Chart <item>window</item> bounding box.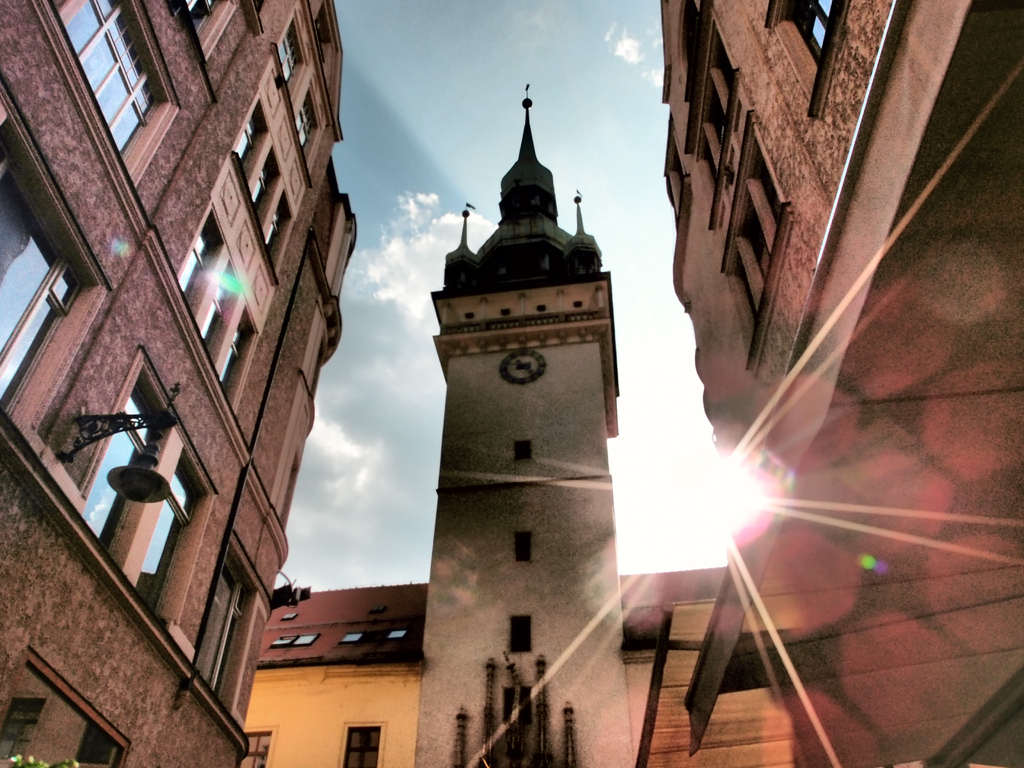
Charted: <box>270,634,319,645</box>.
